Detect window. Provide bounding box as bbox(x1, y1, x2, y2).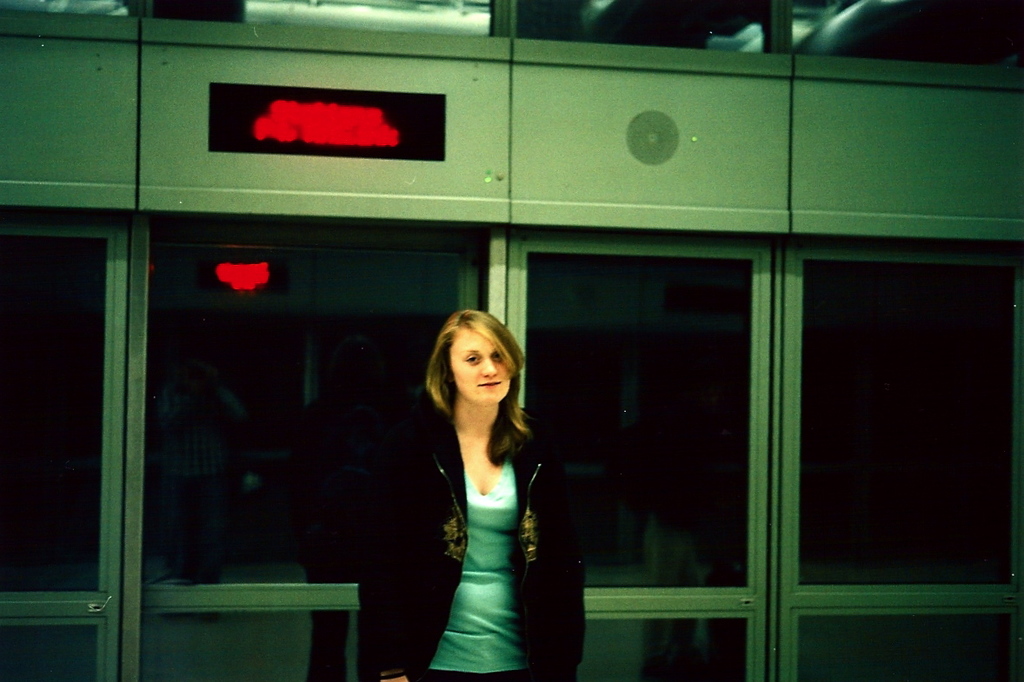
bbox(137, 610, 375, 681).
